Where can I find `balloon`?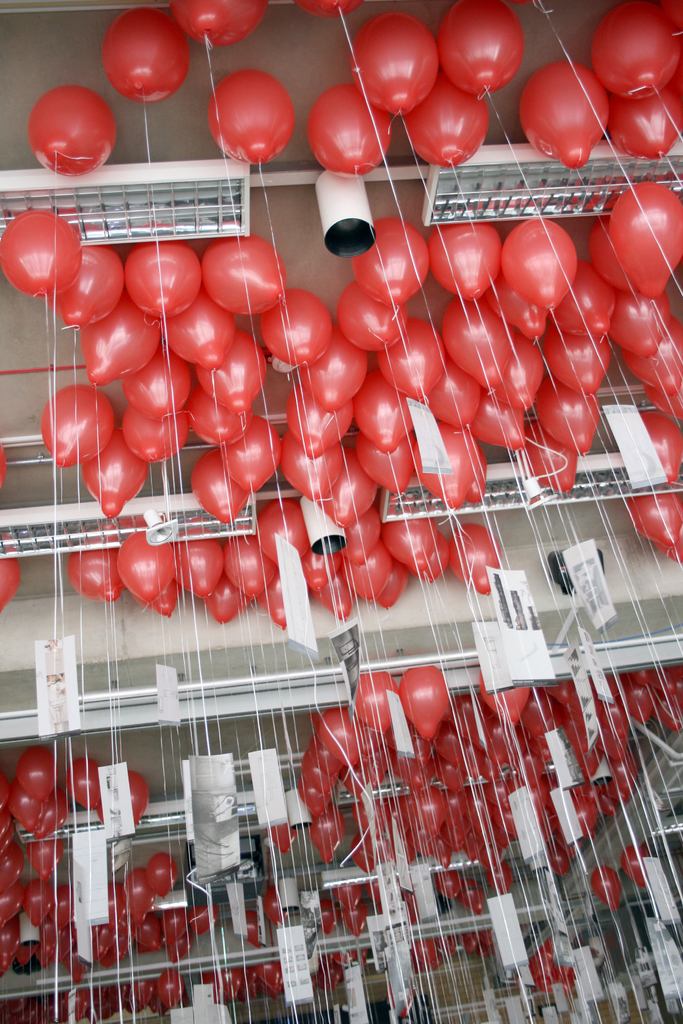
You can find it at {"left": 375, "top": 316, "right": 445, "bottom": 401}.
